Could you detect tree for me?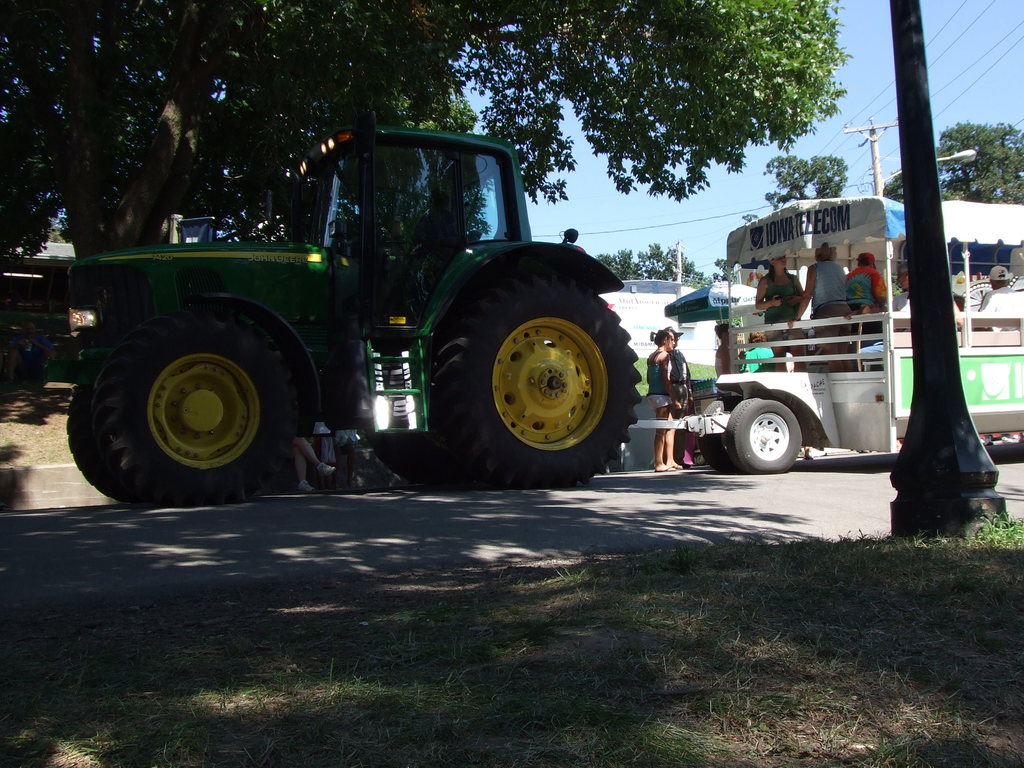
Detection result: <box>762,150,858,209</box>.
